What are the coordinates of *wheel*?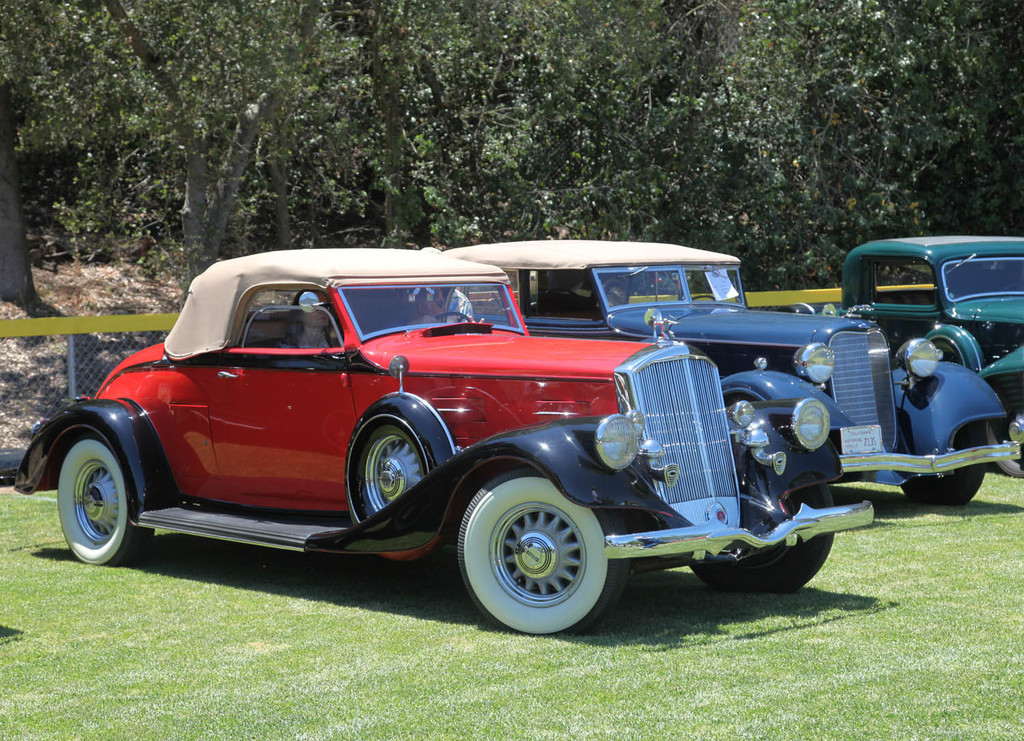
439:313:471:323.
